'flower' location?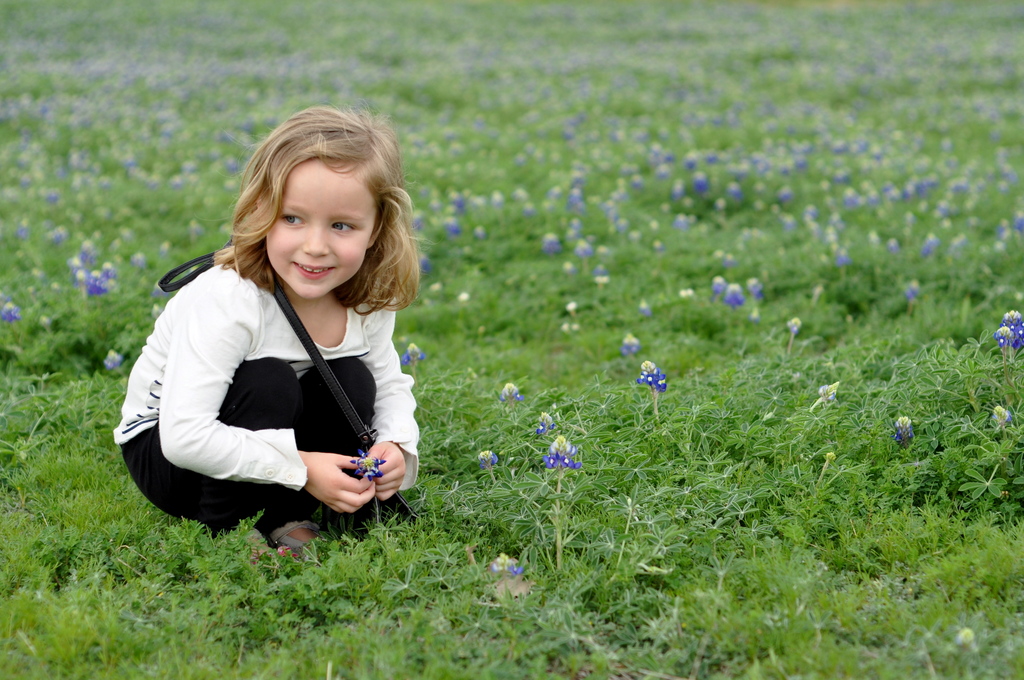
pyautogui.locateOnScreen(405, 343, 426, 362)
